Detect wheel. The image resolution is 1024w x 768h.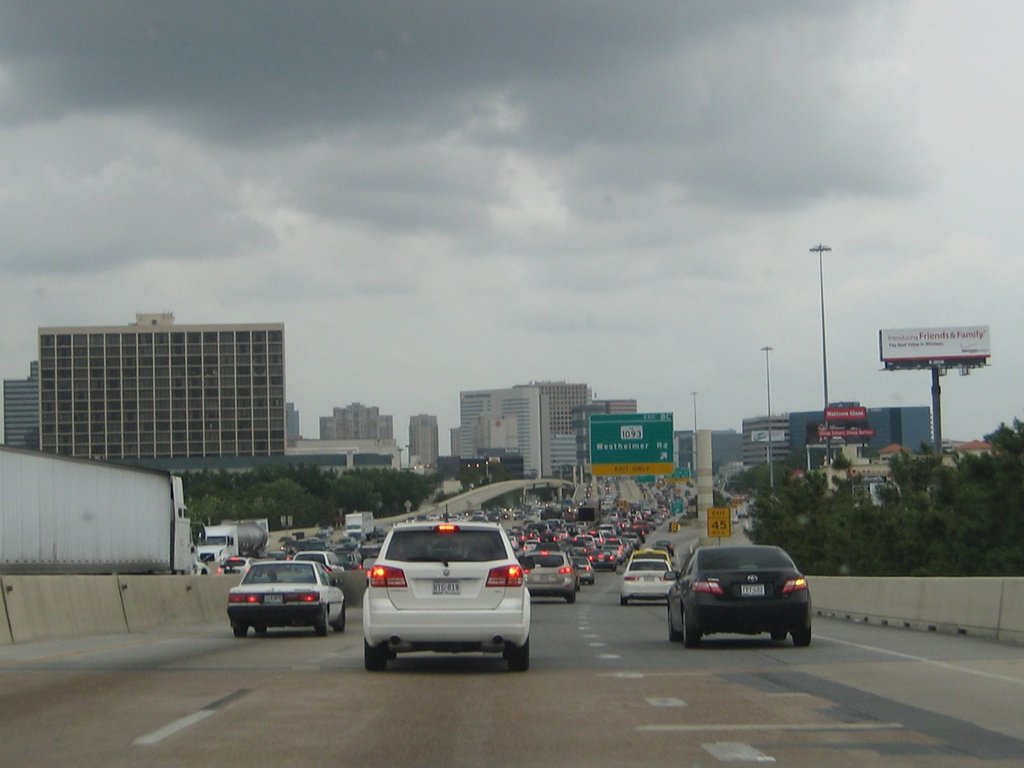
region(232, 621, 243, 638).
